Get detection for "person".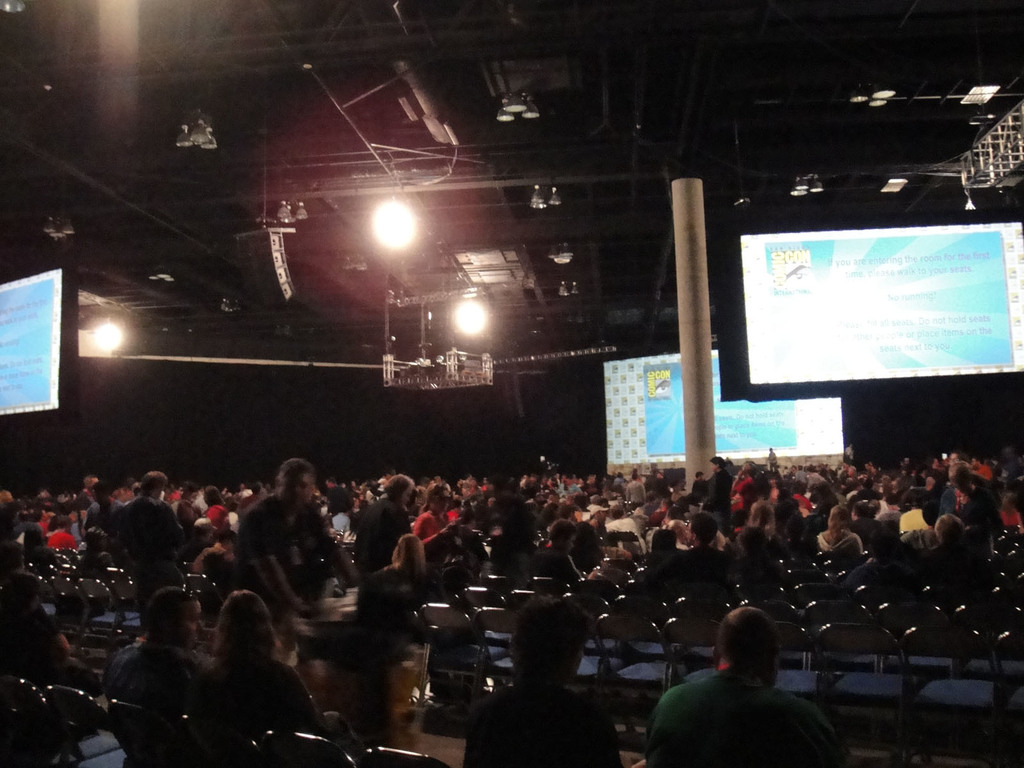
Detection: (669,612,833,765).
